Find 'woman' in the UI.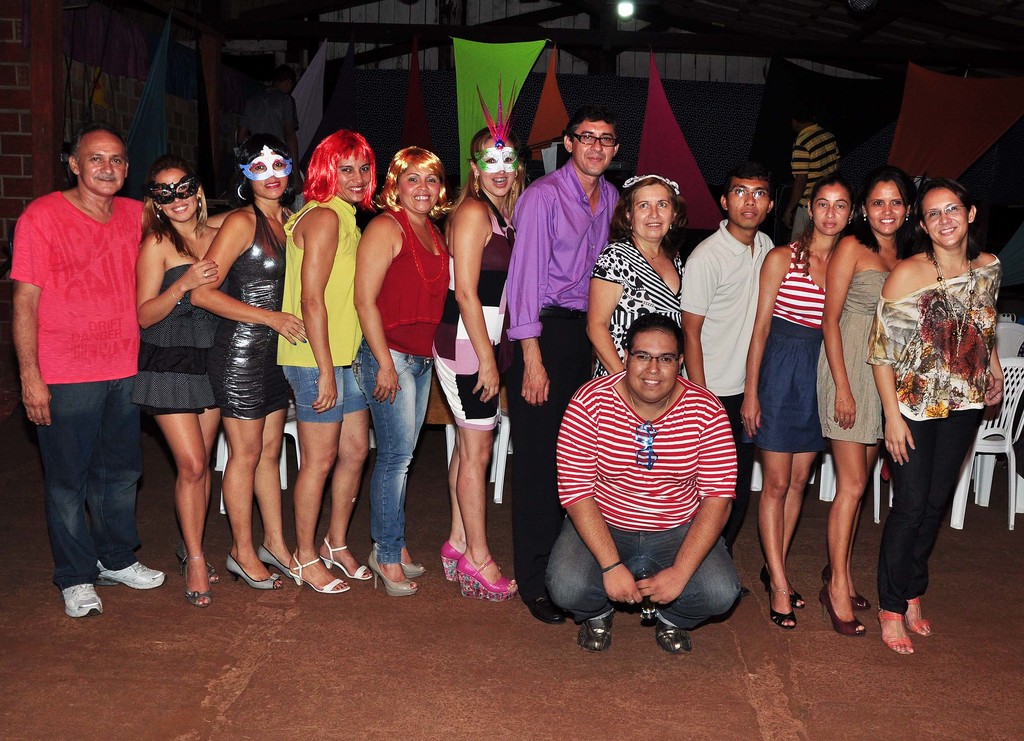
UI element at box(859, 150, 1002, 636).
